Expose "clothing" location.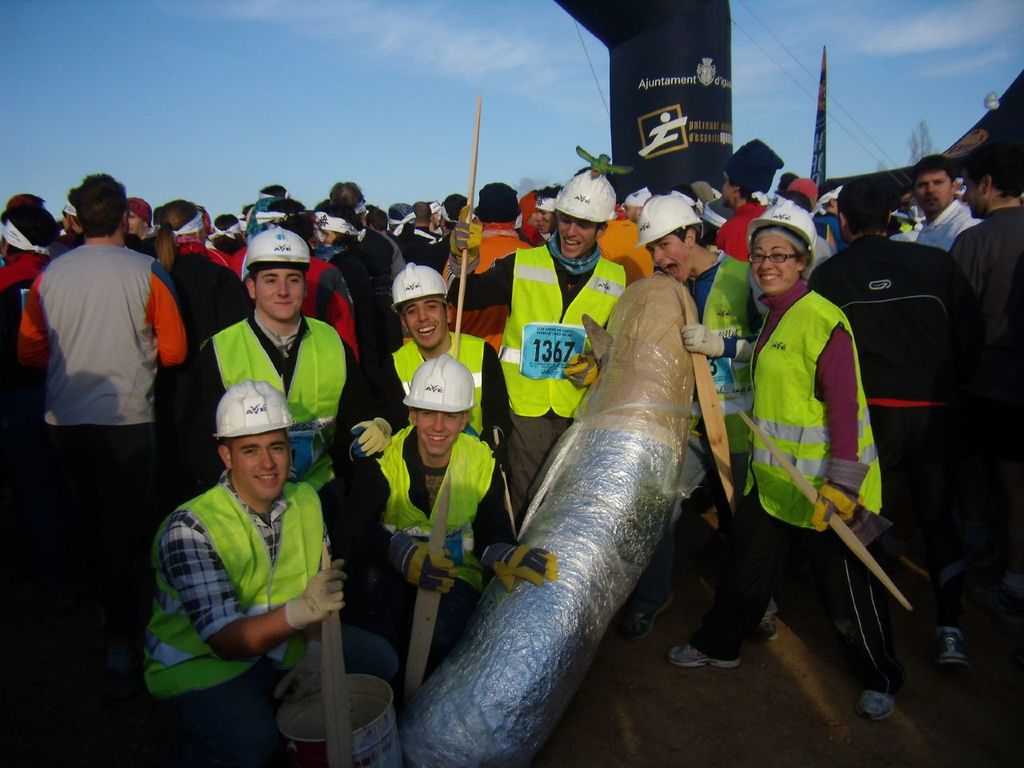
Exposed at box(309, 242, 386, 414).
